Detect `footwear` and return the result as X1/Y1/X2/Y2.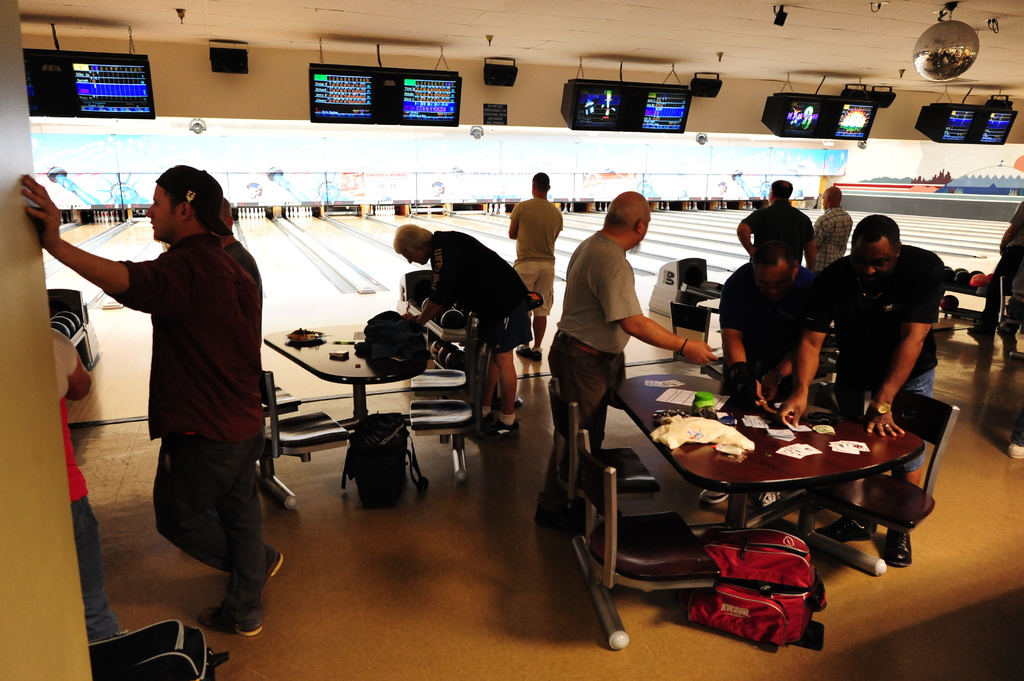
252/549/286/581.
